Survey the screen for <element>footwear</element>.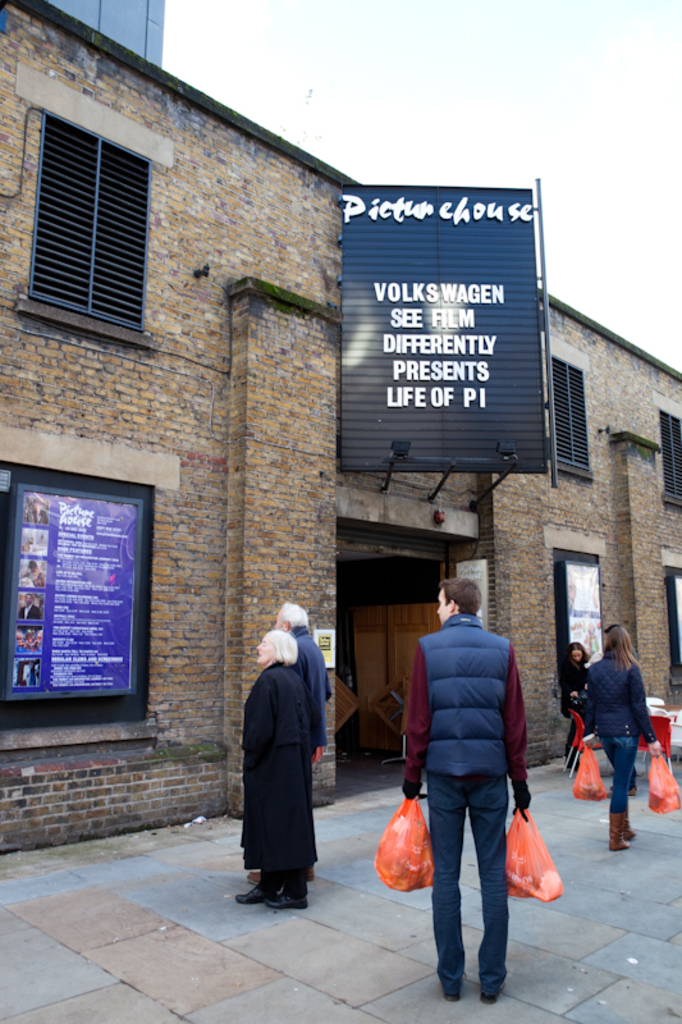
Survey found: {"x1": 267, "y1": 878, "x2": 307, "y2": 910}.
